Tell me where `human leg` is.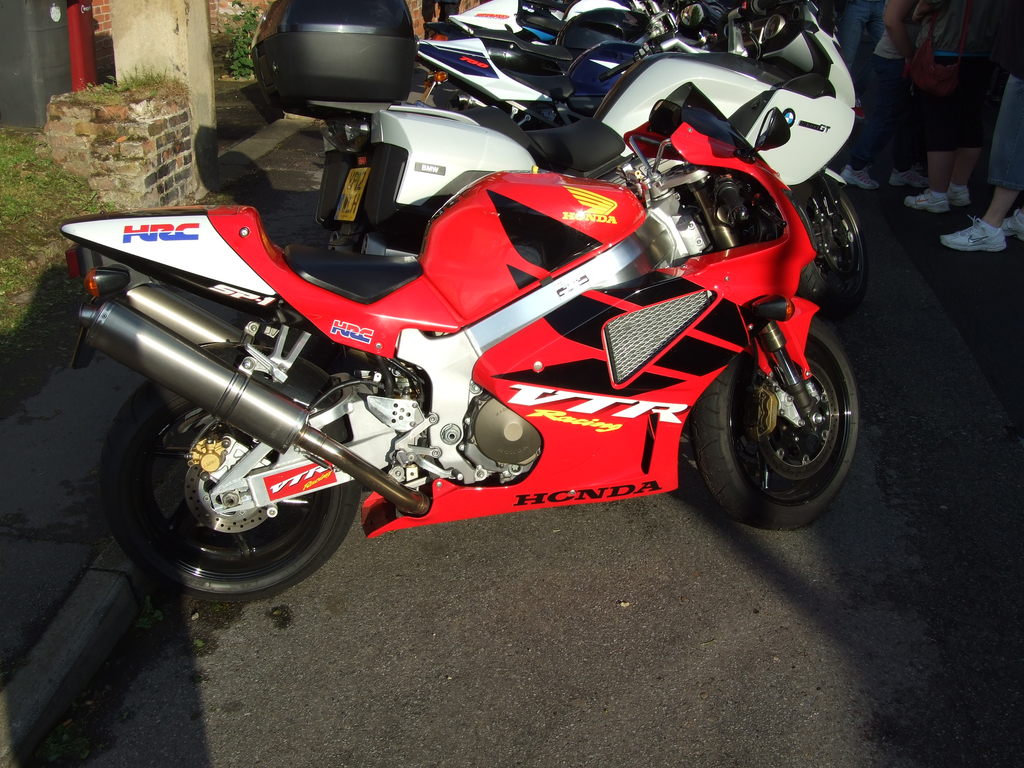
`human leg` is at 833, 52, 899, 191.
